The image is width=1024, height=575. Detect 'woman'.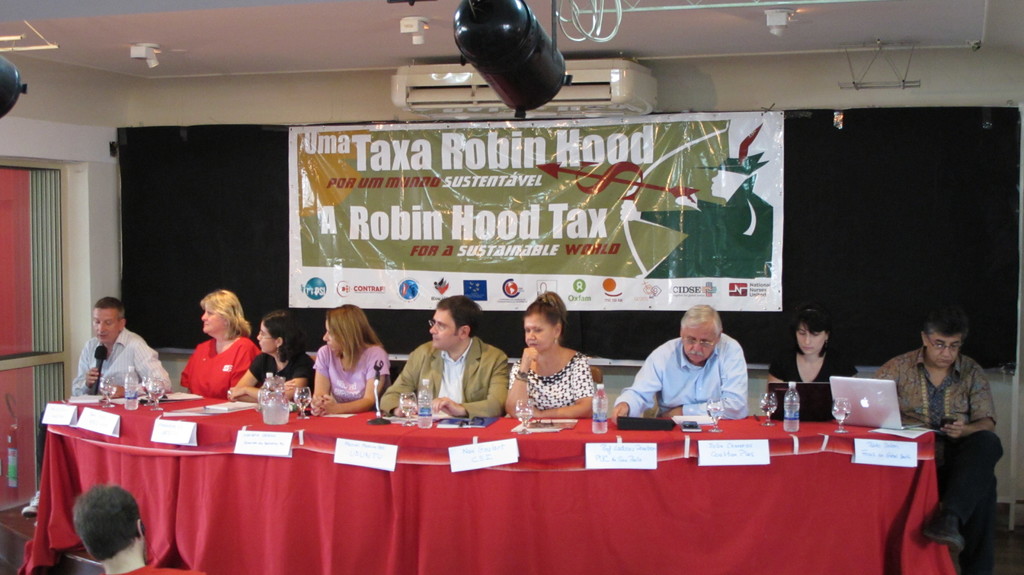
Detection: bbox=[178, 287, 260, 401].
